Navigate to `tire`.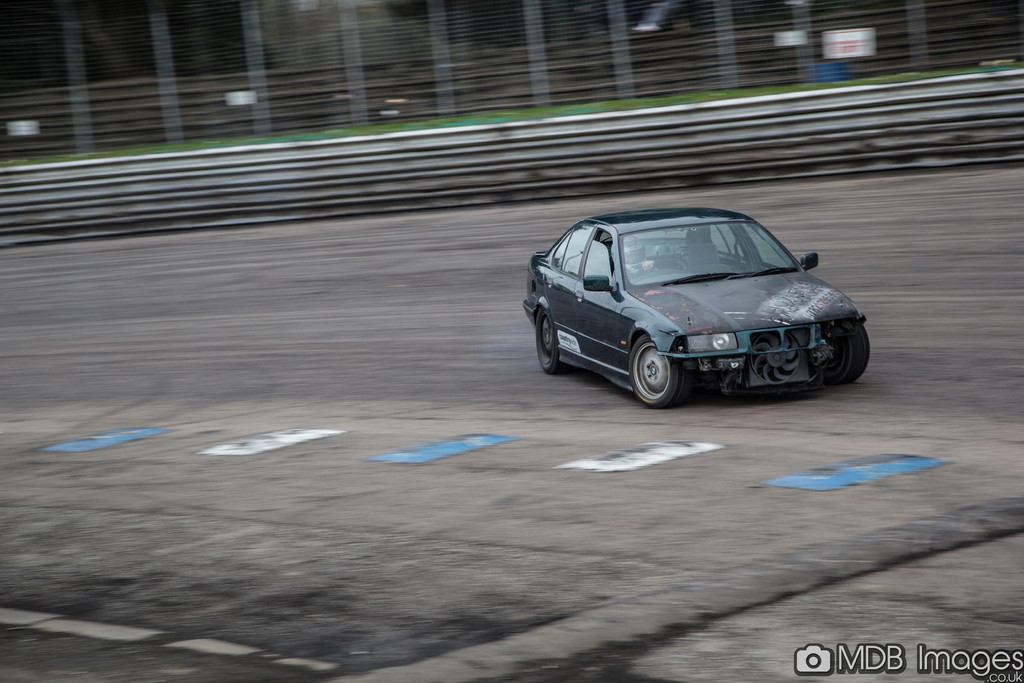
Navigation target: box(628, 343, 680, 403).
